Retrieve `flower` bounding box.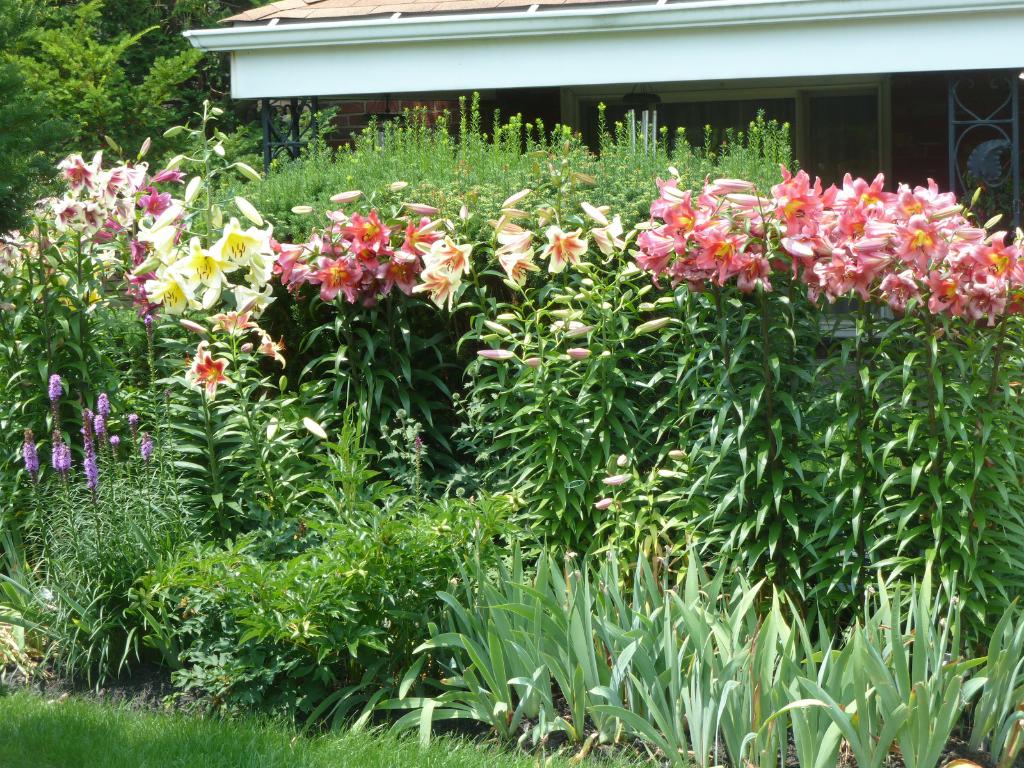
Bounding box: 237/341/253/356.
